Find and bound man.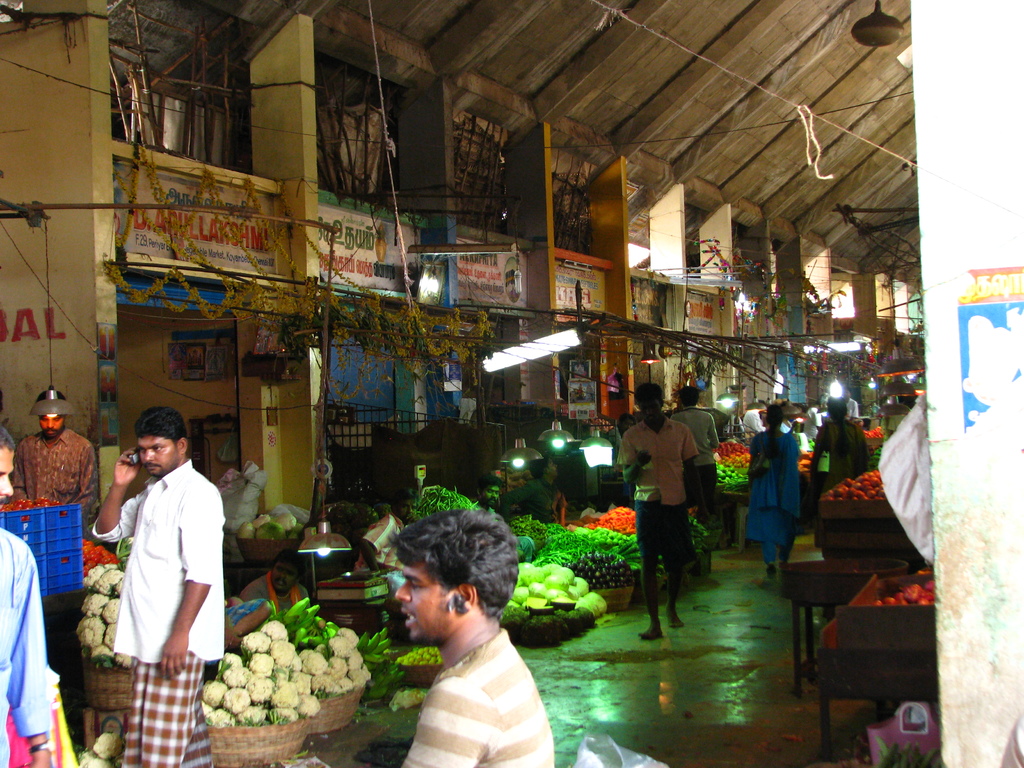
Bound: (9,417,93,505).
